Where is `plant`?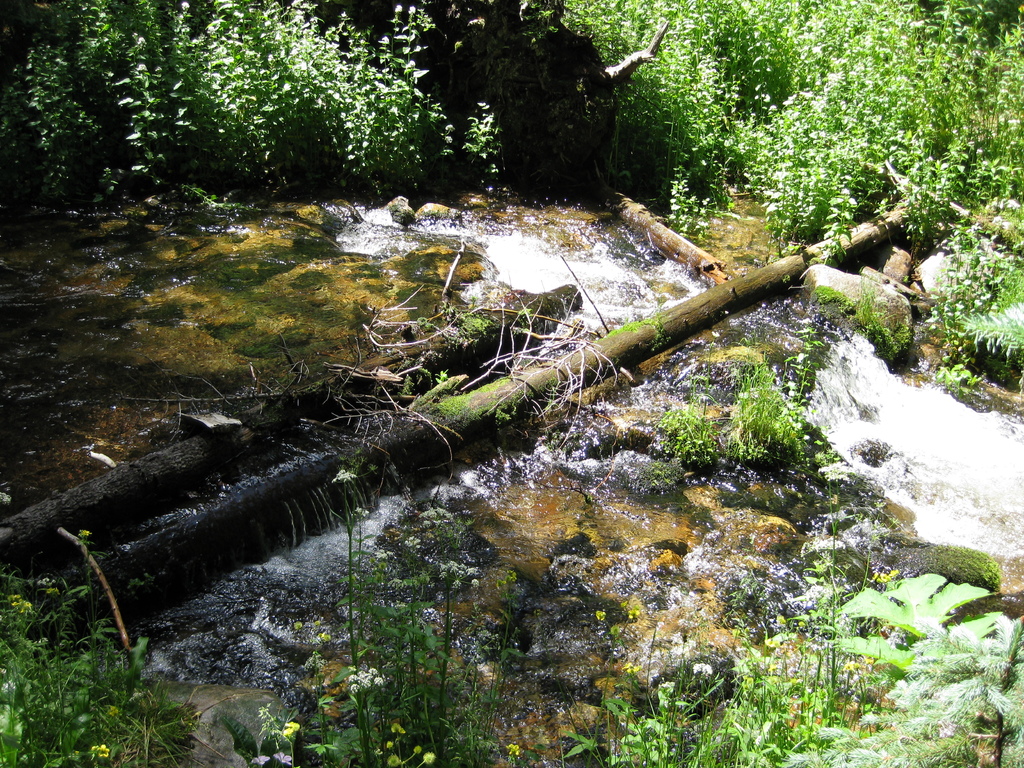
locate(435, 366, 458, 386).
